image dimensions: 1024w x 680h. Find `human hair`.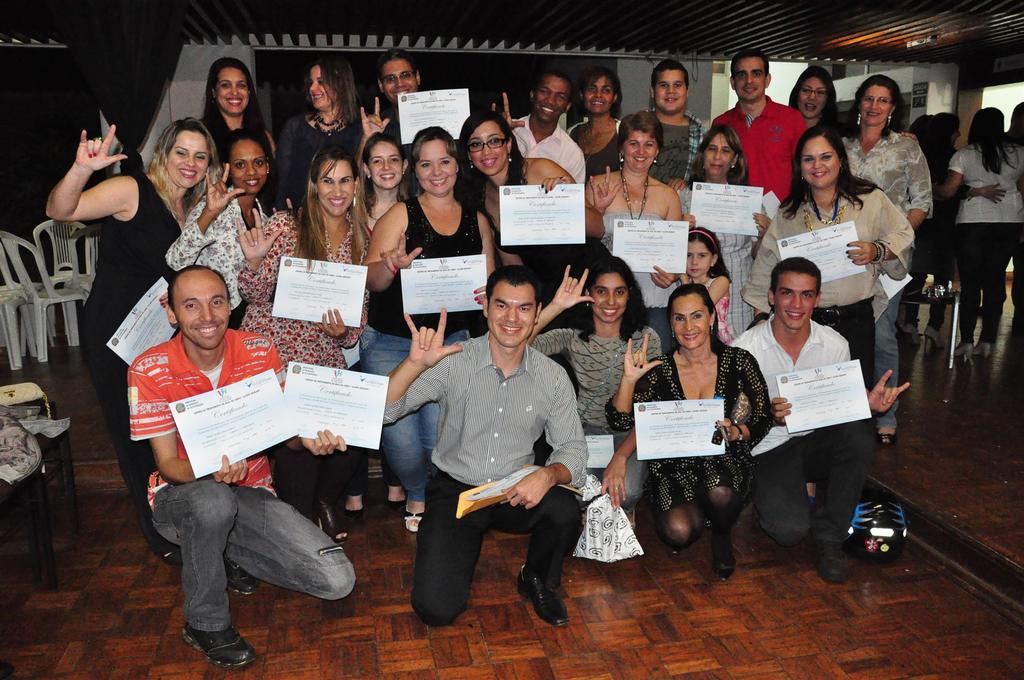
<box>377,47,420,84</box>.
